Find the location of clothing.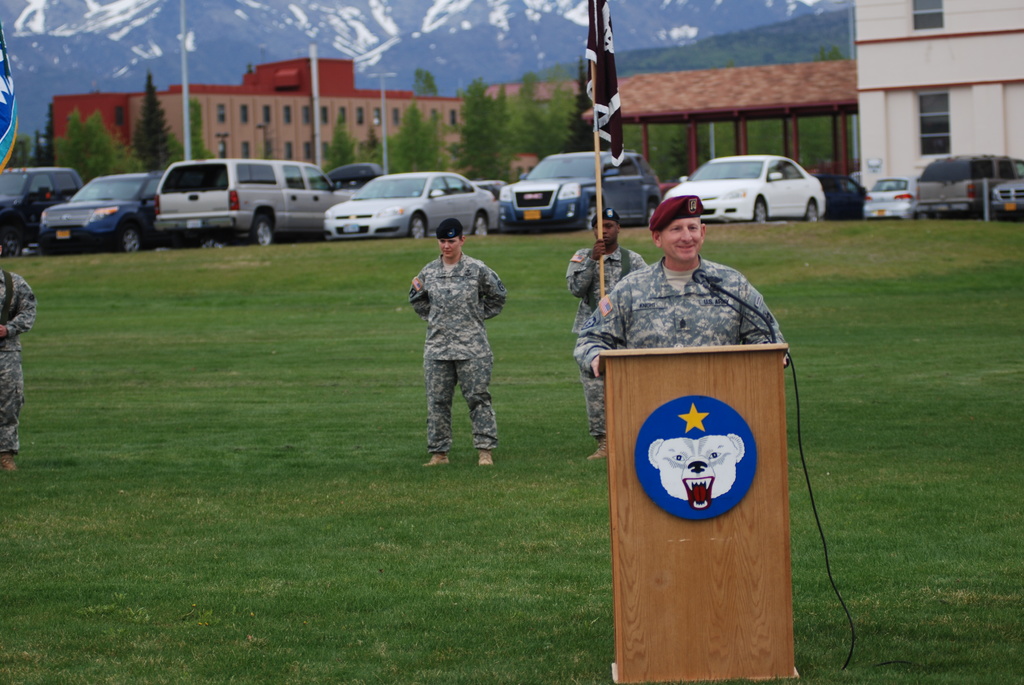
Location: <bbox>404, 213, 502, 461</bbox>.
